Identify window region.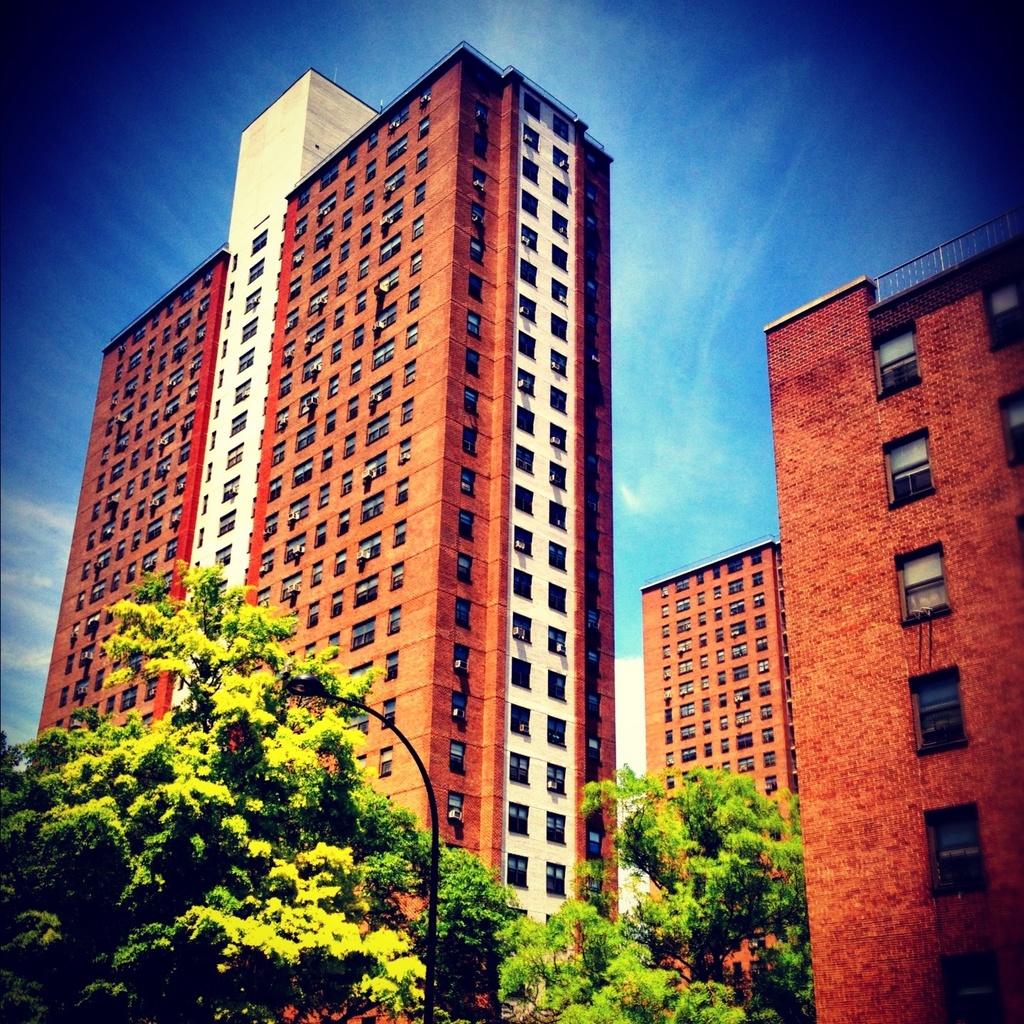
Region: <bbox>141, 468, 150, 486</bbox>.
